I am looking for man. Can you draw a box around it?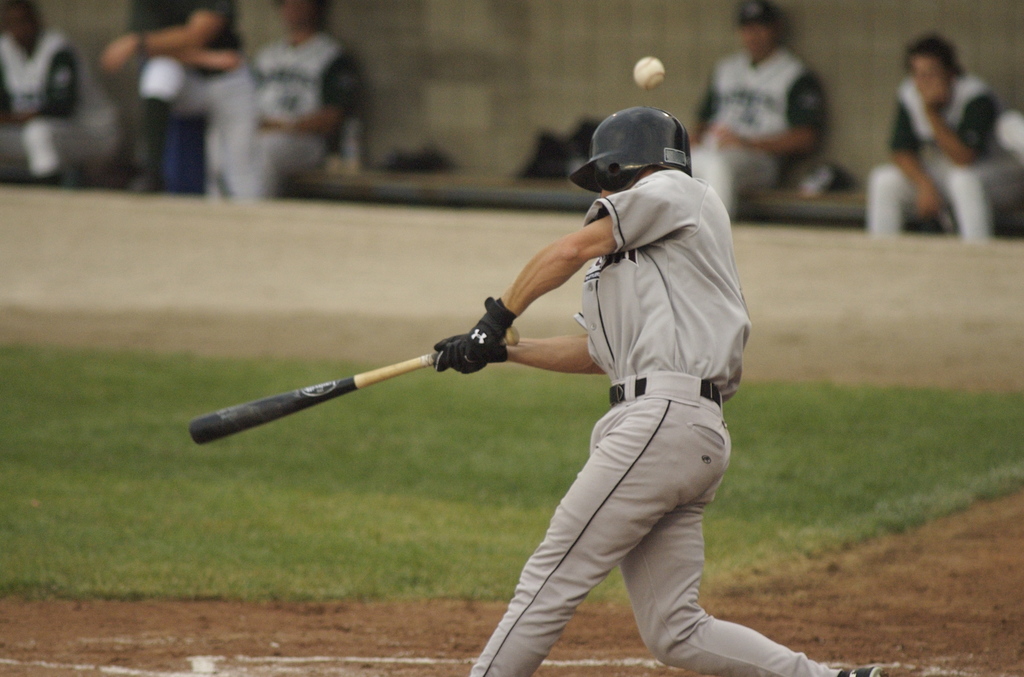
Sure, the bounding box is box(202, 0, 369, 204).
